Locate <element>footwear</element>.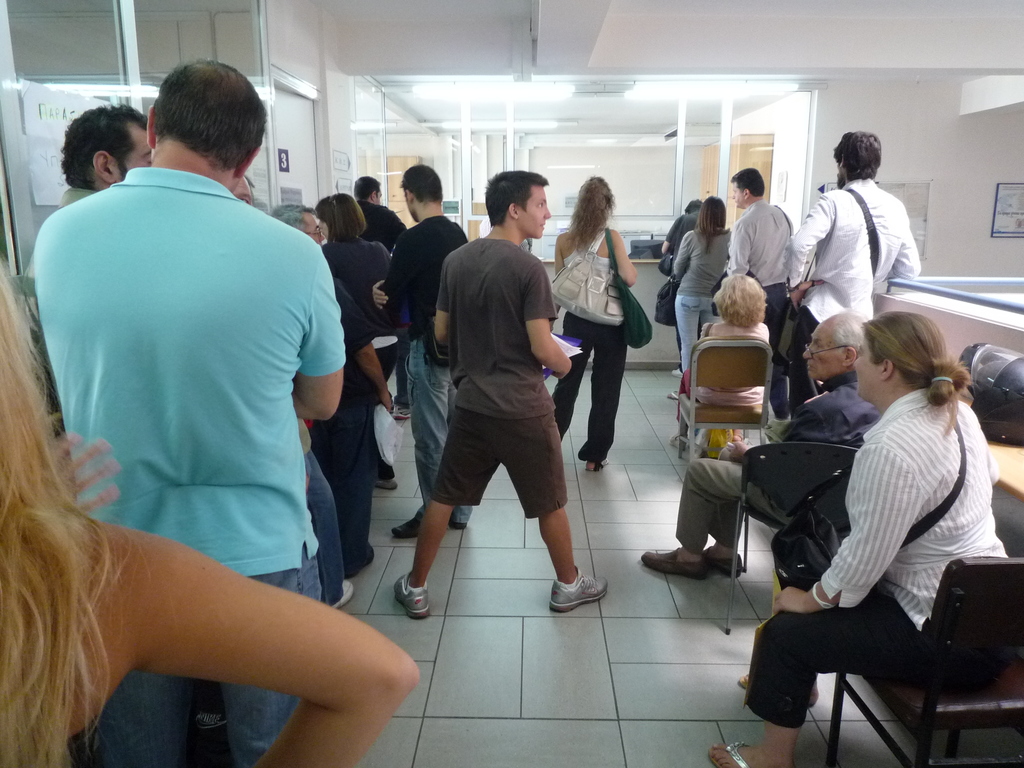
Bounding box: Rect(705, 543, 744, 580).
